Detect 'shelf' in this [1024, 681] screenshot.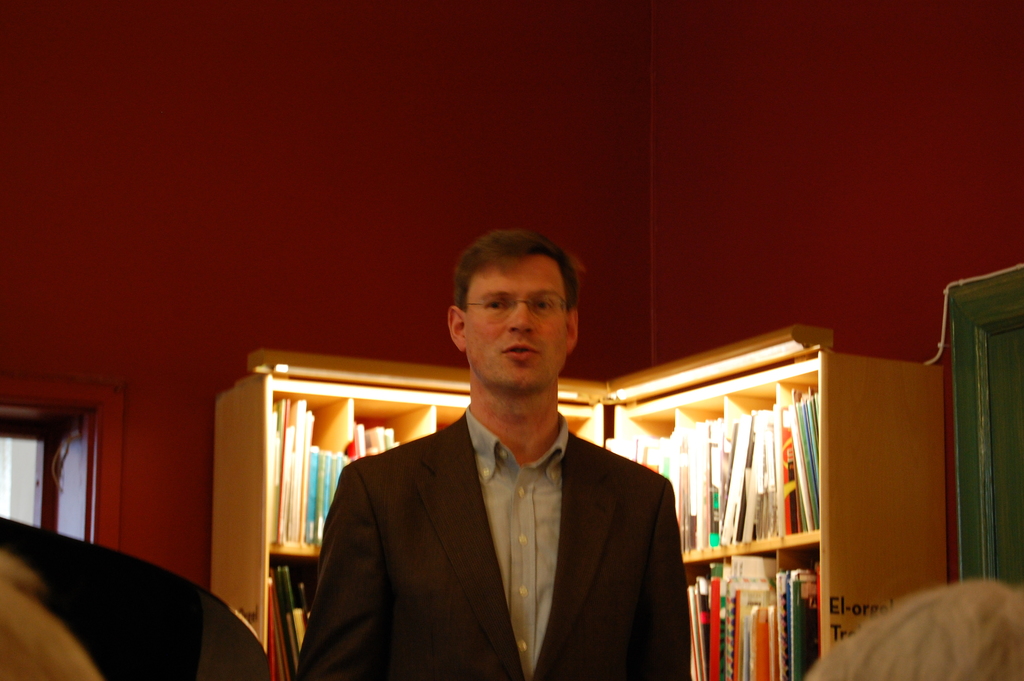
Detection: bbox=[209, 556, 328, 680].
